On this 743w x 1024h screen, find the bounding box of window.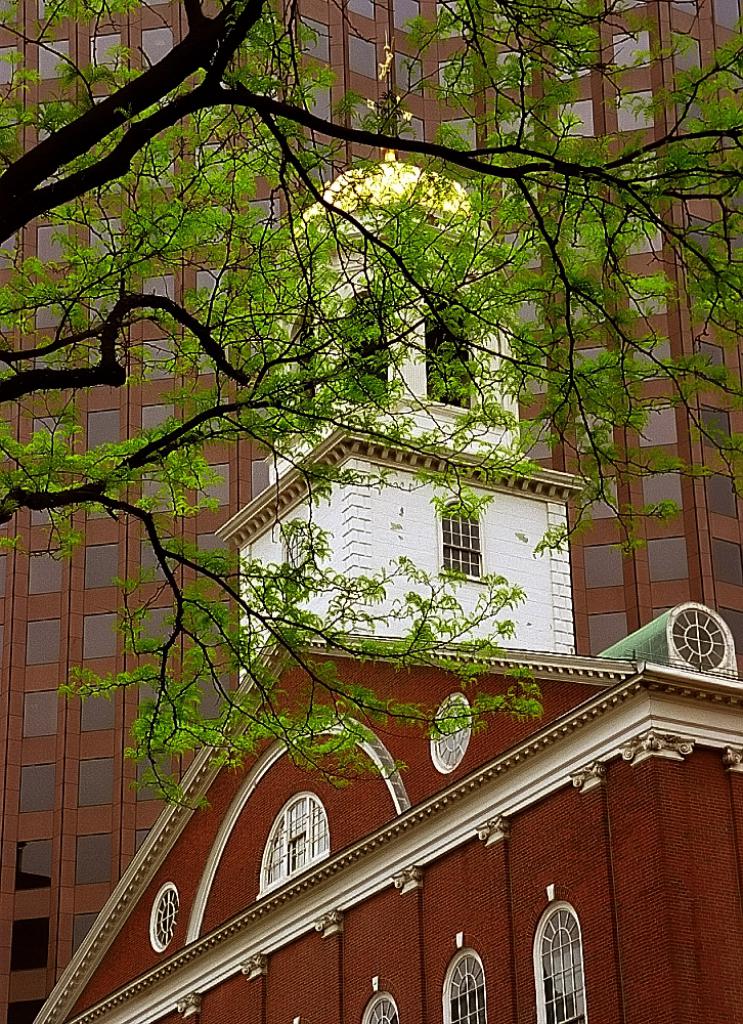
Bounding box: box=[37, 41, 69, 80].
